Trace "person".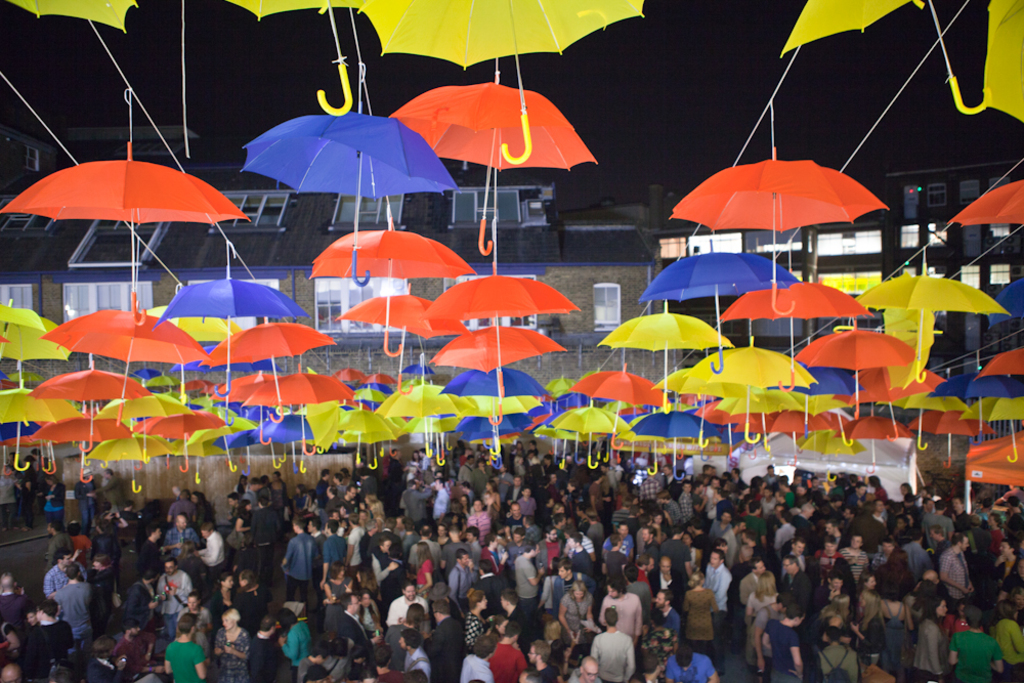
Traced to locate(844, 480, 868, 510).
